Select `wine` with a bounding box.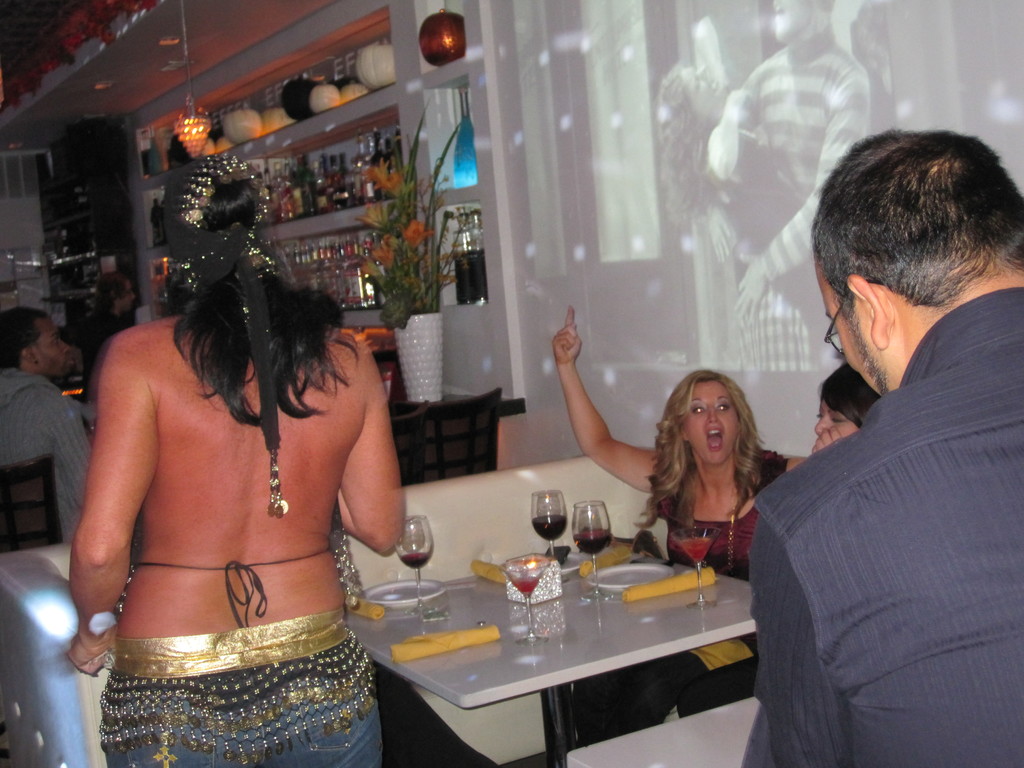
(x1=399, y1=552, x2=428, y2=570).
